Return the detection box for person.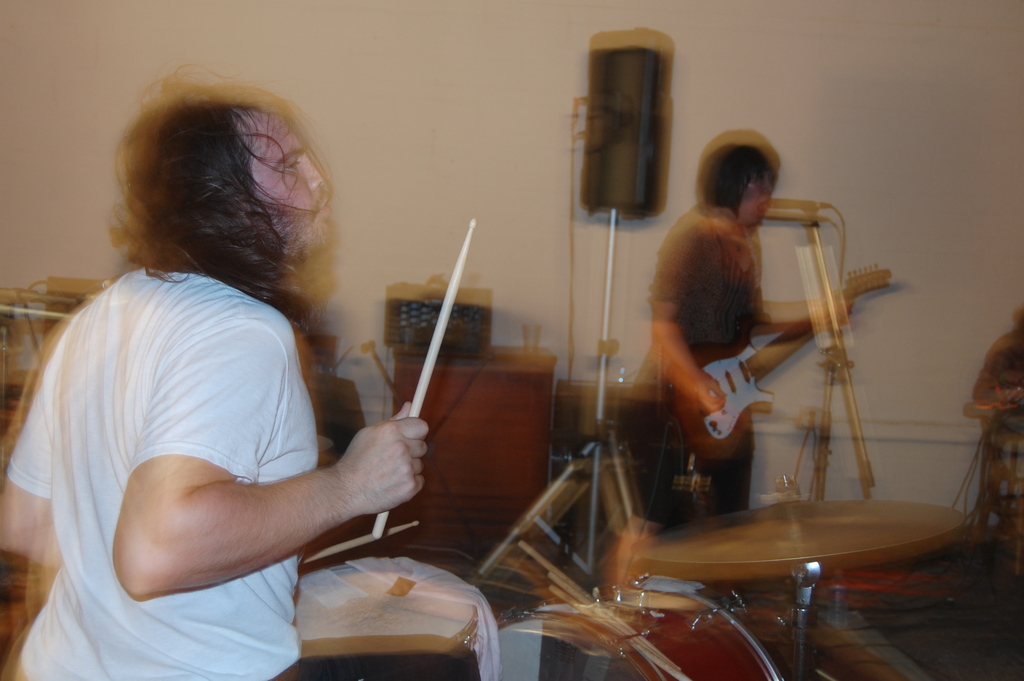
<box>0,60,426,680</box>.
